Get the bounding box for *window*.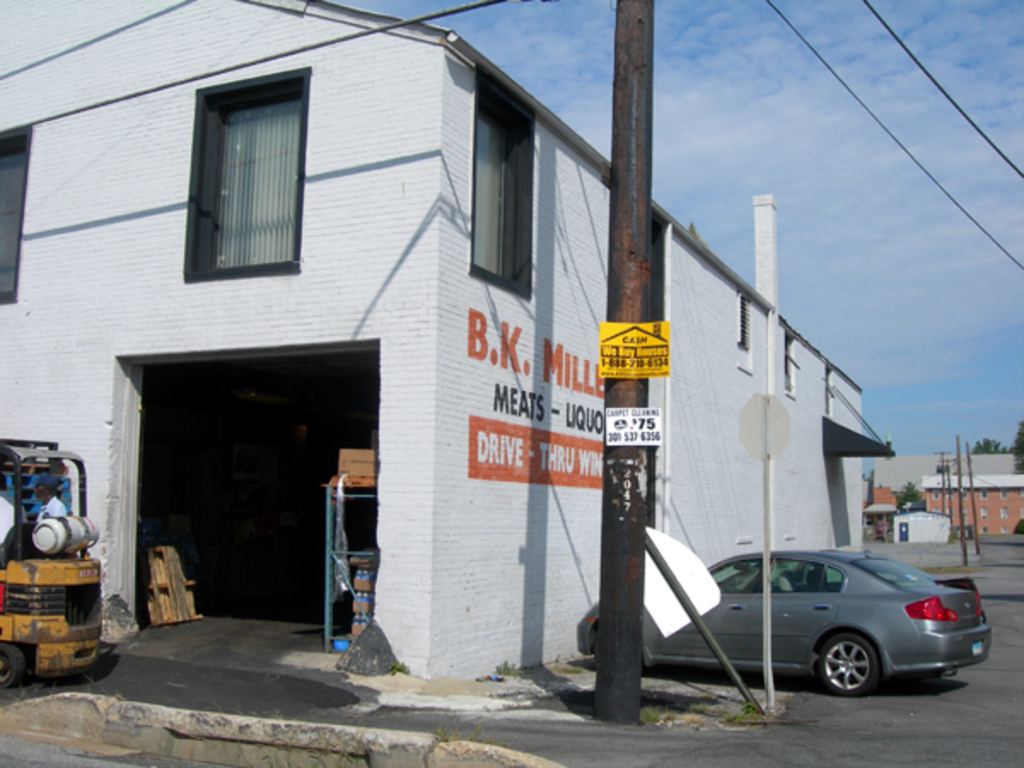
<box>780,328,794,398</box>.
